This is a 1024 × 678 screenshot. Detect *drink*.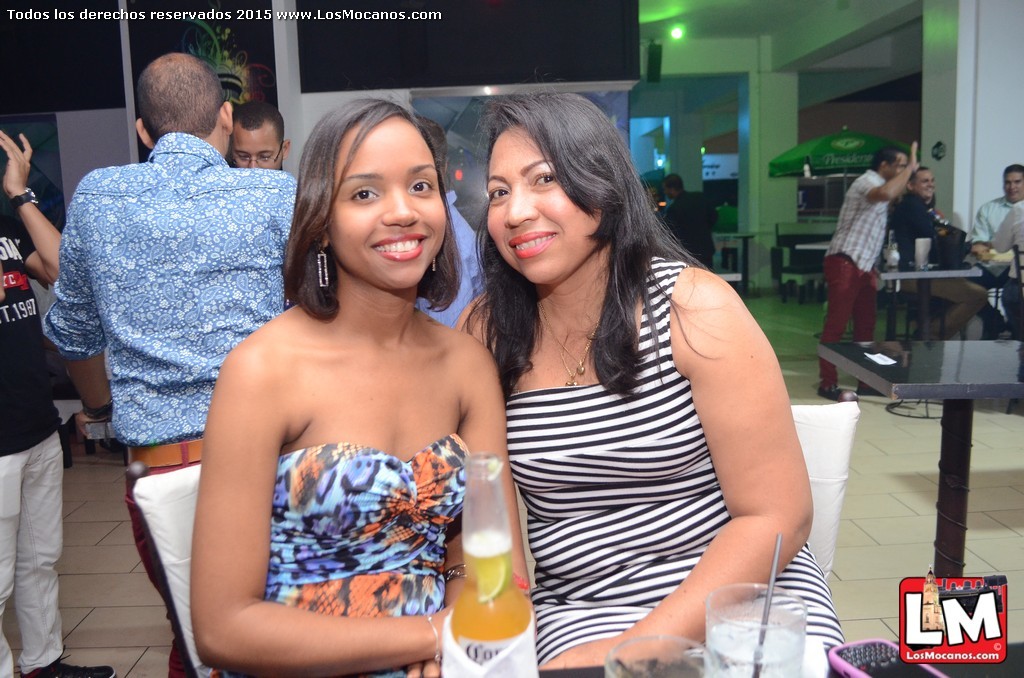
[x1=452, y1=545, x2=529, y2=653].
